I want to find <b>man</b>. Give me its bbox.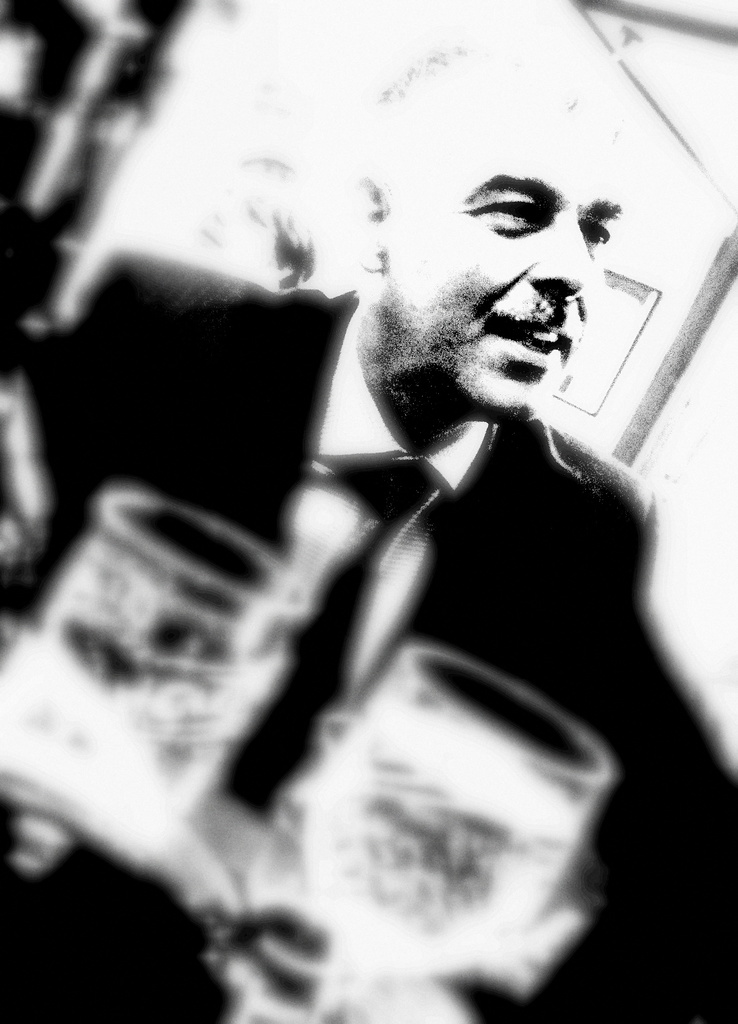
{"left": 63, "top": 63, "right": 728, "bottom": 967}.
